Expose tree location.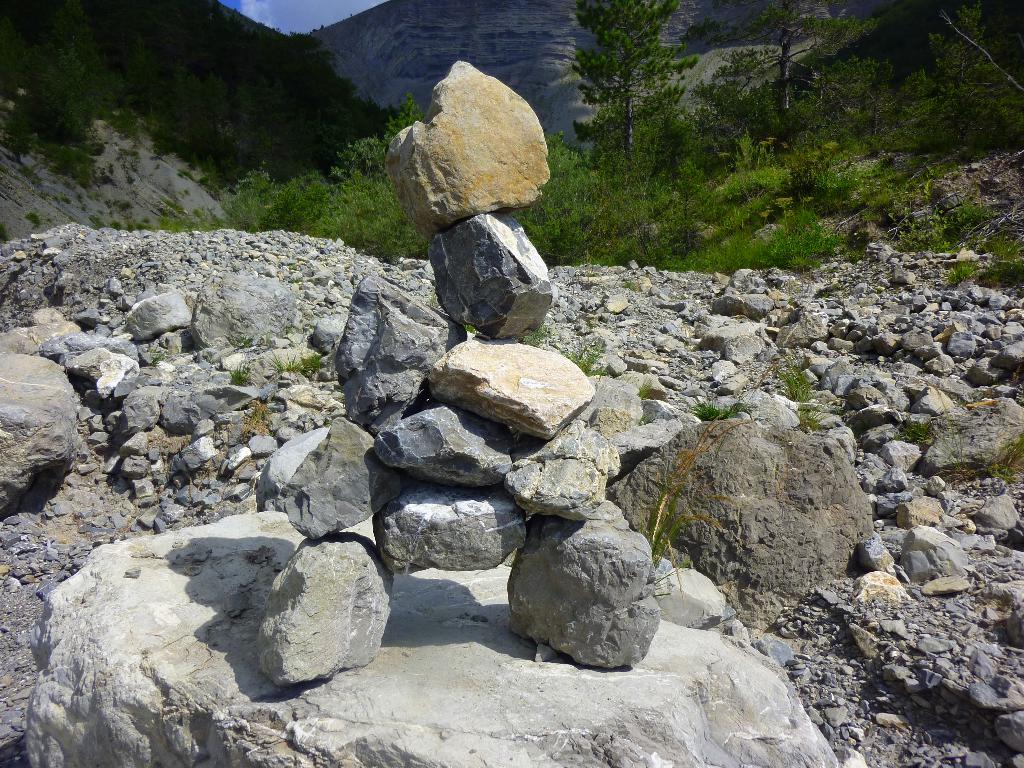
Exposed at left=564, top=0, right=703, bottom=164.
